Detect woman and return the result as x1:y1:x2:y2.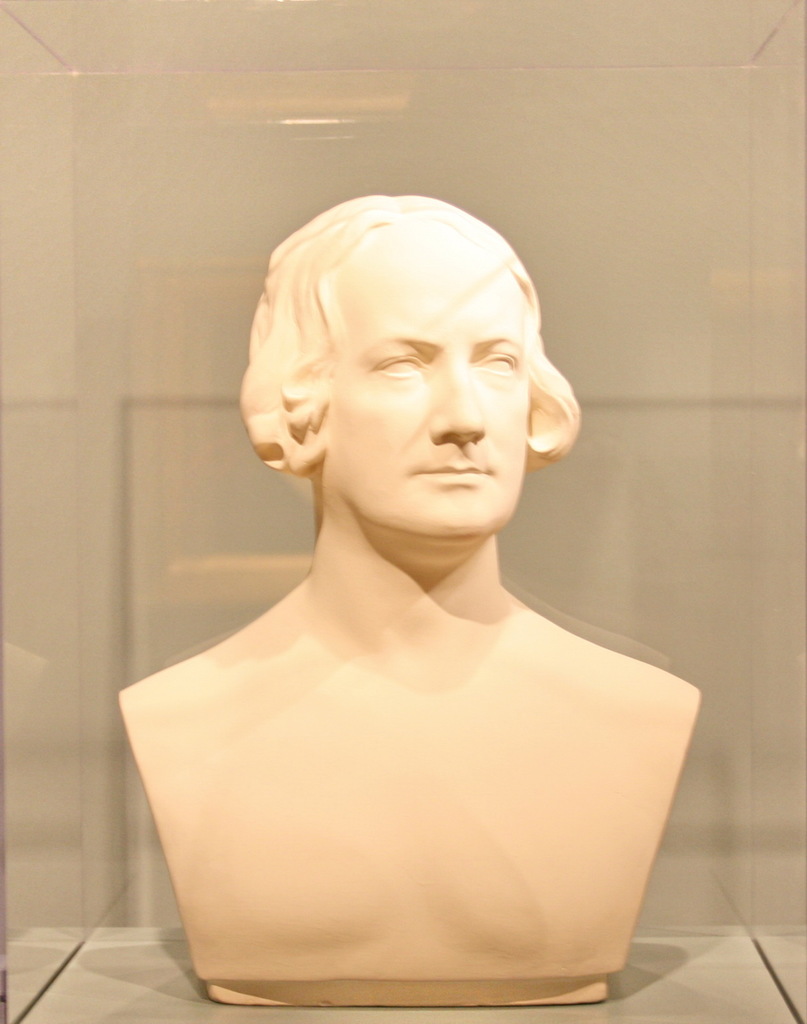
113:156:677:992.
